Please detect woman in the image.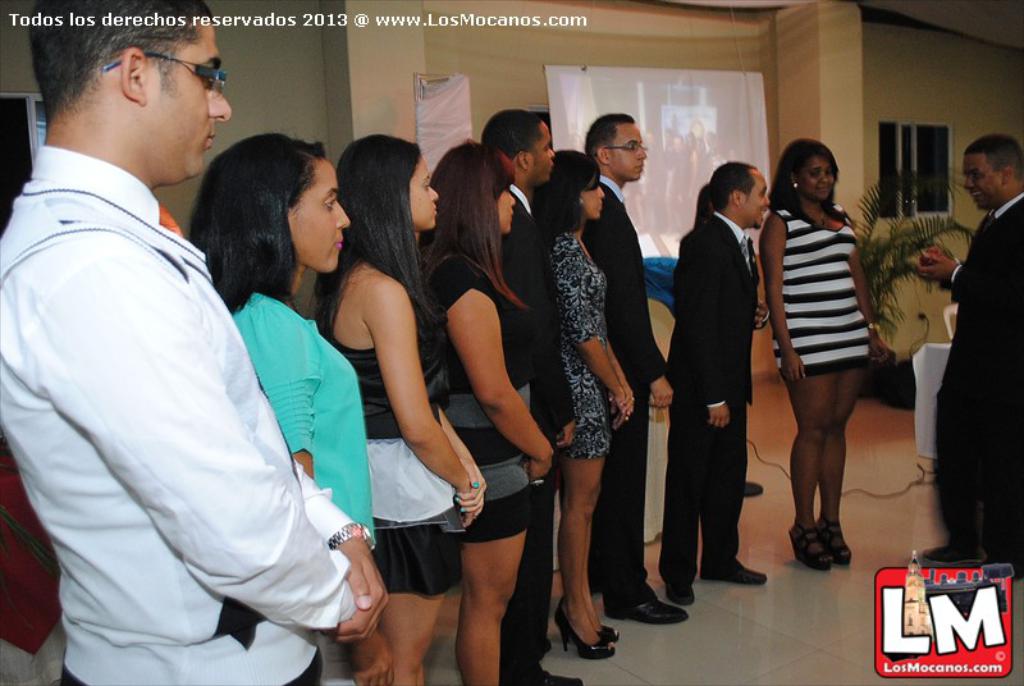
{"x1": 758, "y1": 136, "x2": 890, "y2": 570}.
